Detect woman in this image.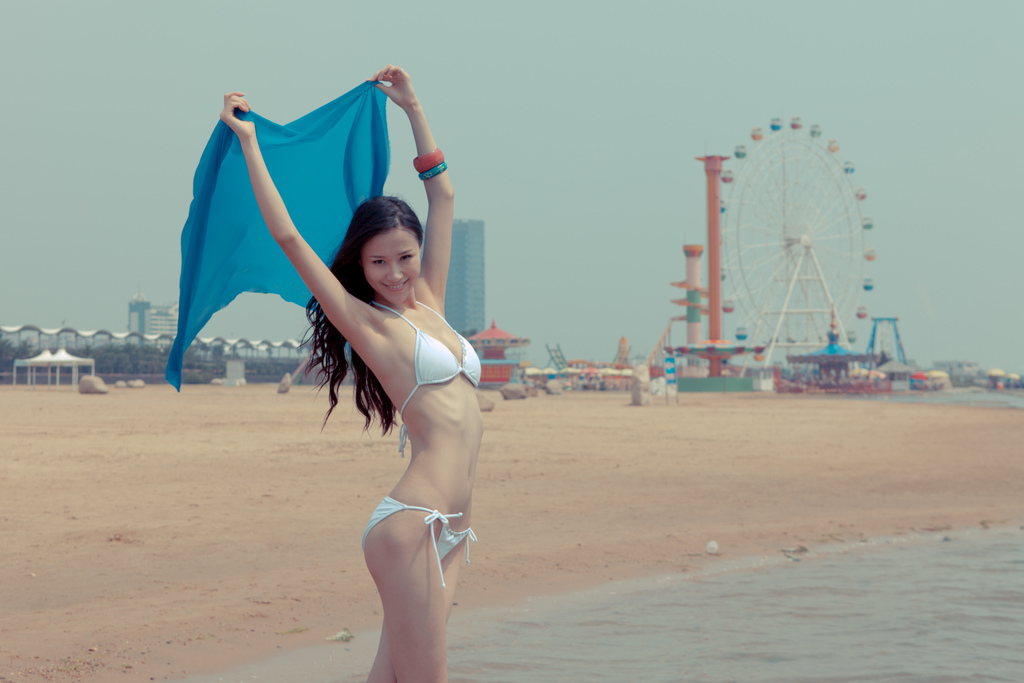
Detection: locate(218, 66, 491, 682).
